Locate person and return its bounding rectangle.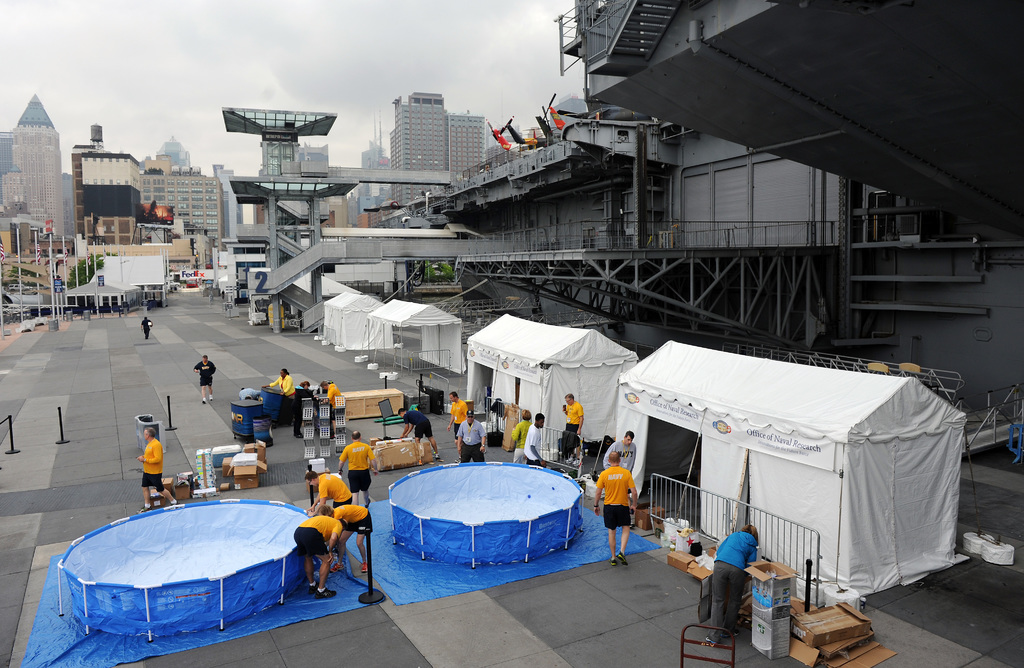
(322, 380, 343, 431).
